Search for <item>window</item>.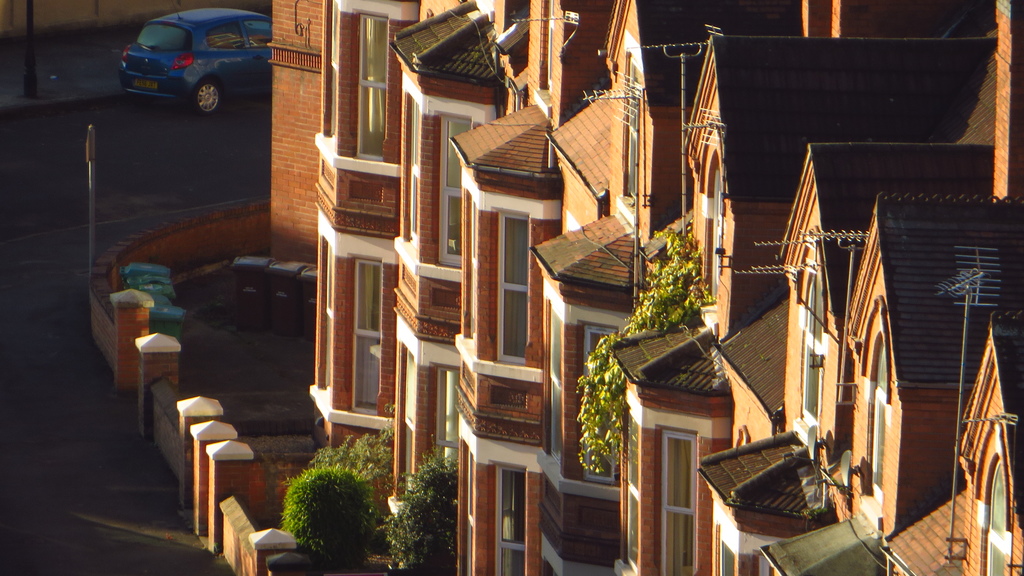
Found at 326 228 404 436.
